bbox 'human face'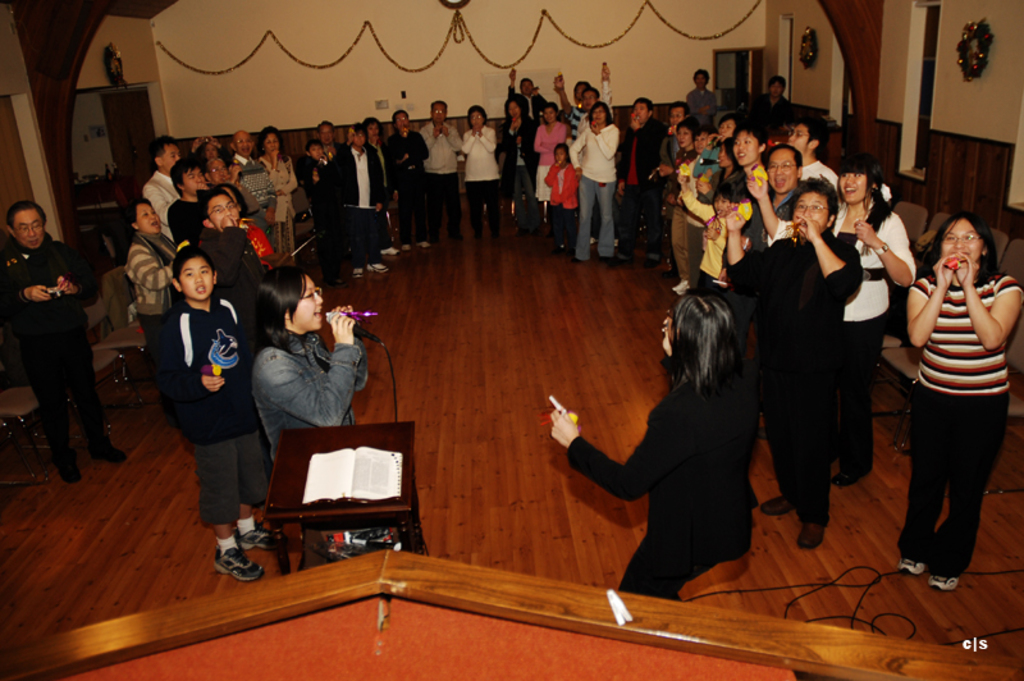
box(594, 106, 607, 123)
